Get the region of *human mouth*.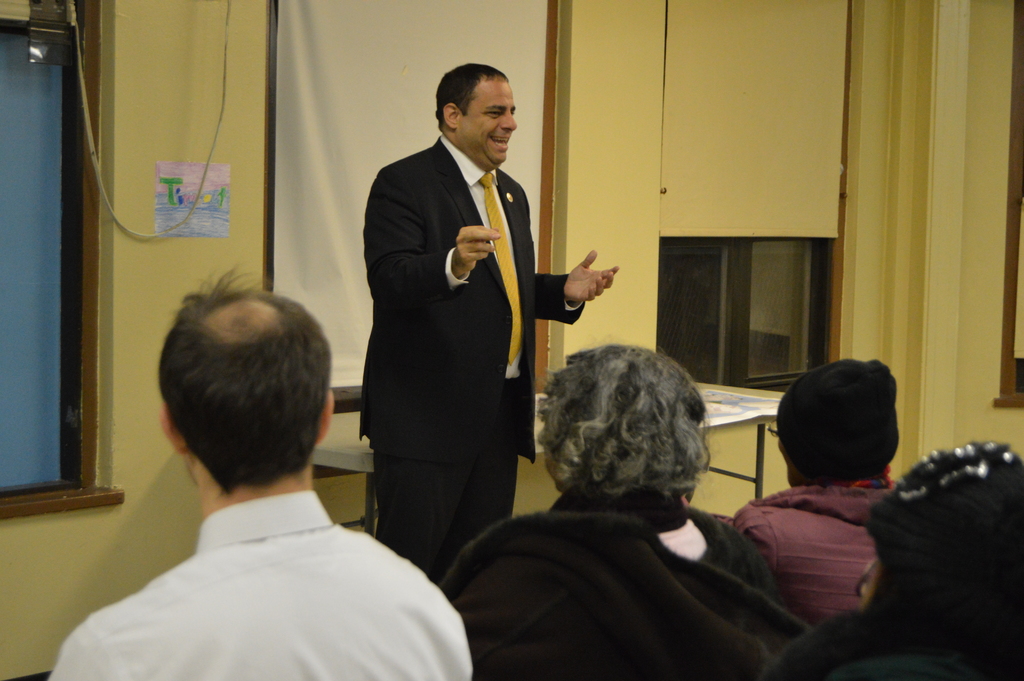
bbox=(489, 129, 511, 154).
